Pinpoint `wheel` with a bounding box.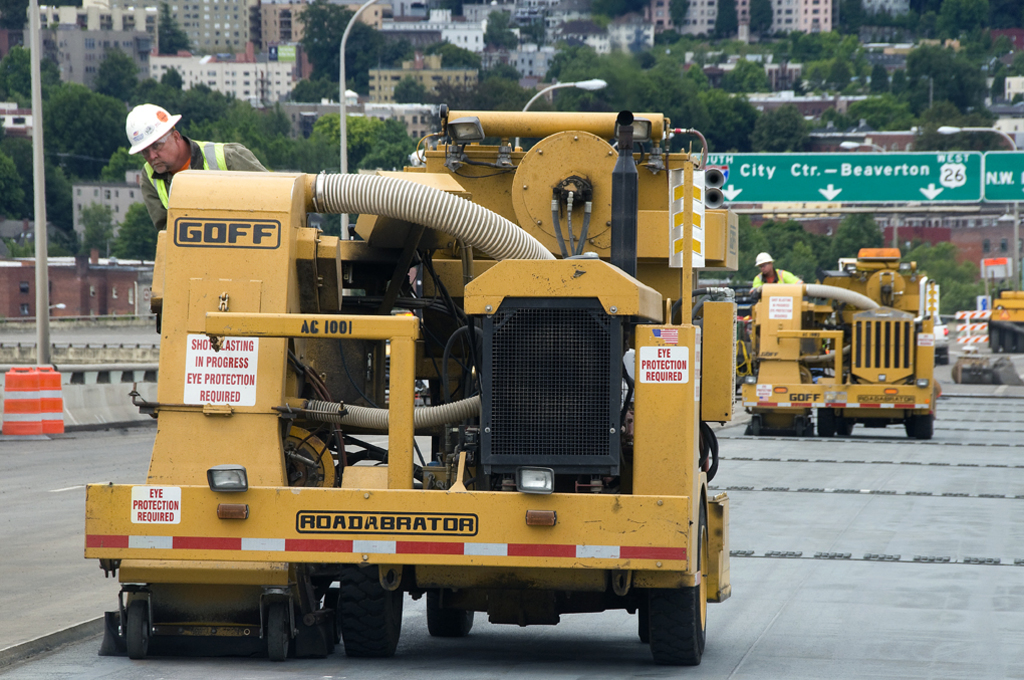
locate(810, 407, 830, 436).
